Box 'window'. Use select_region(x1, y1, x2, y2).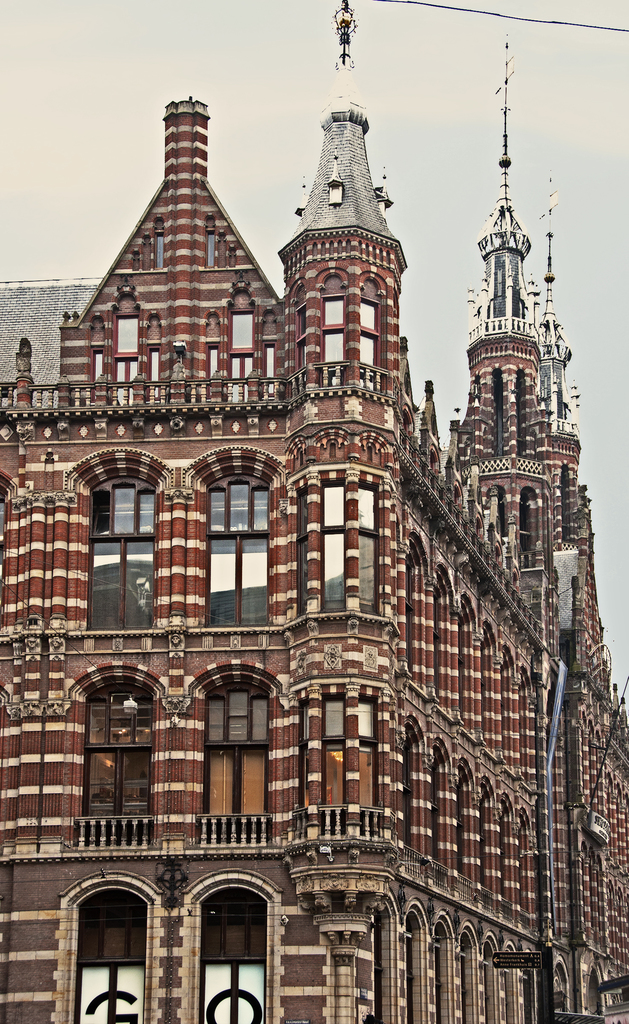
select_region(291, 287, 307, 390).
